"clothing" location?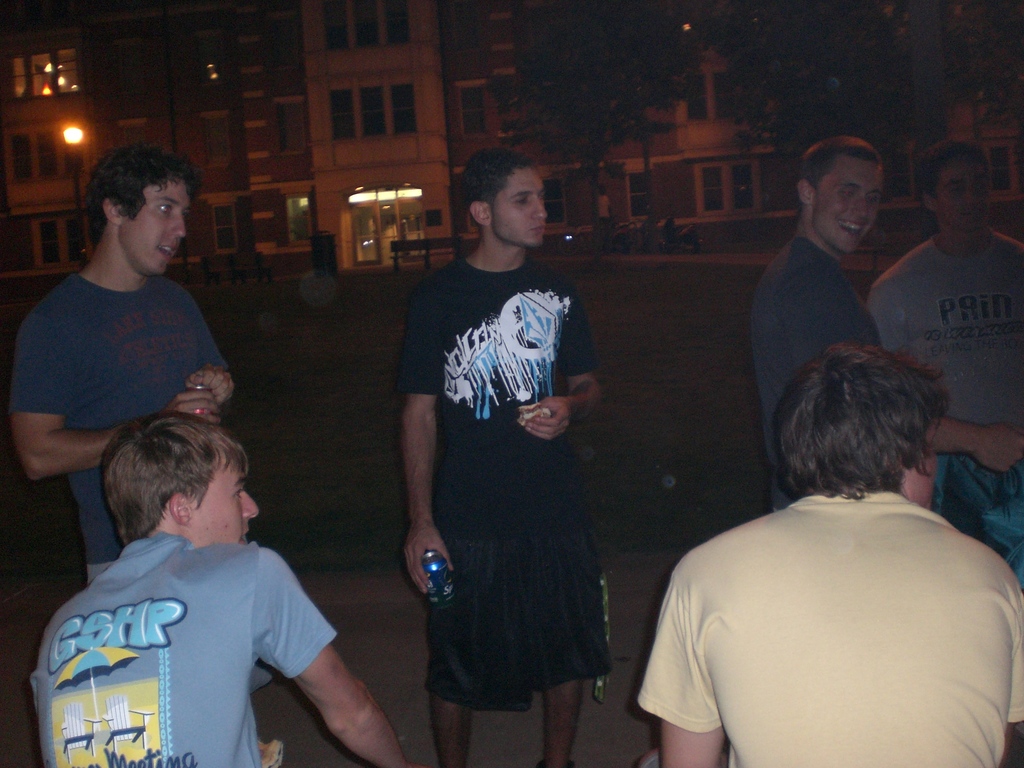
{"left": 750, "top": 236, "right": 880, "bottom": 504}
